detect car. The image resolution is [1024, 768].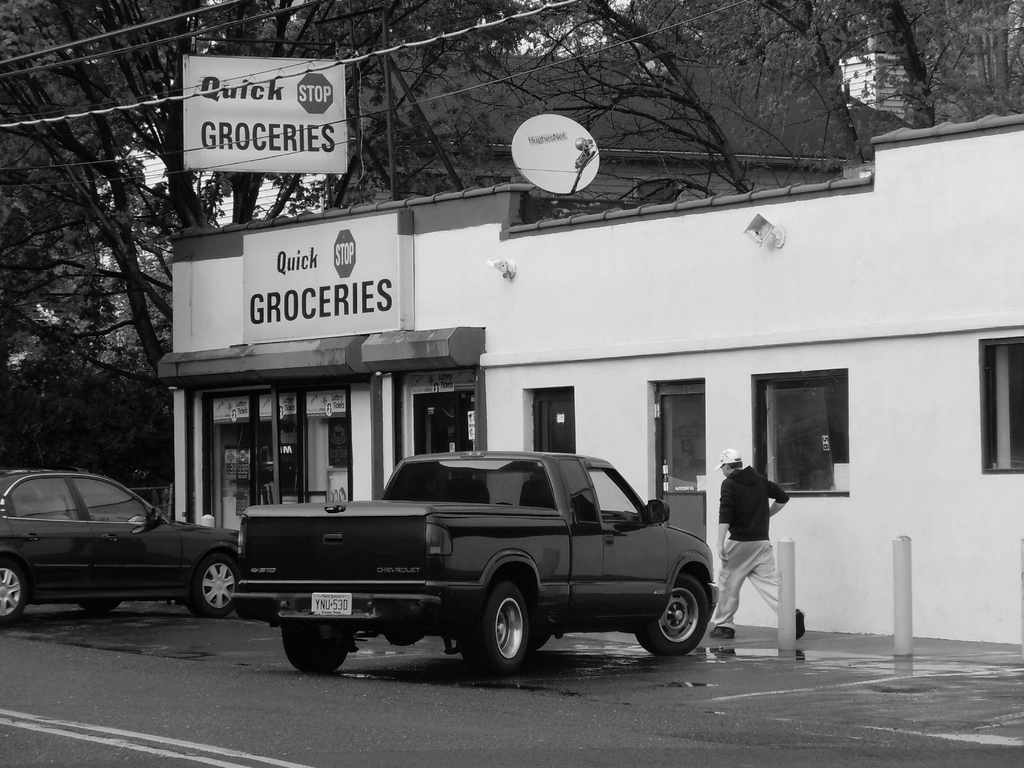
0,469,237,625.
